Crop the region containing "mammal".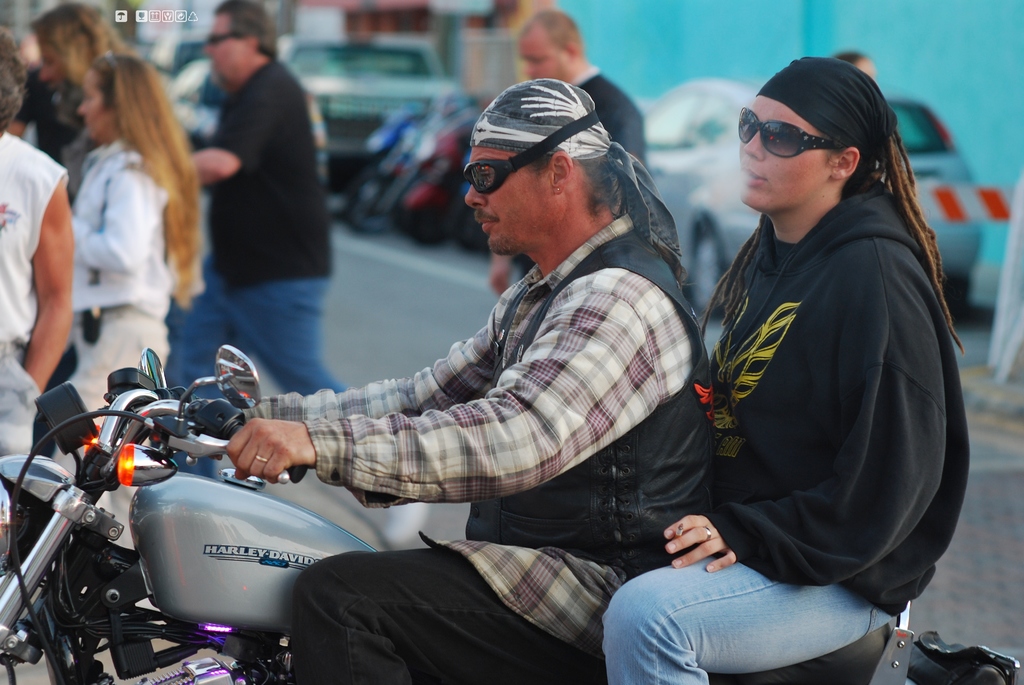
Crop region: left=643, top=37, right=982, bottom=684.
